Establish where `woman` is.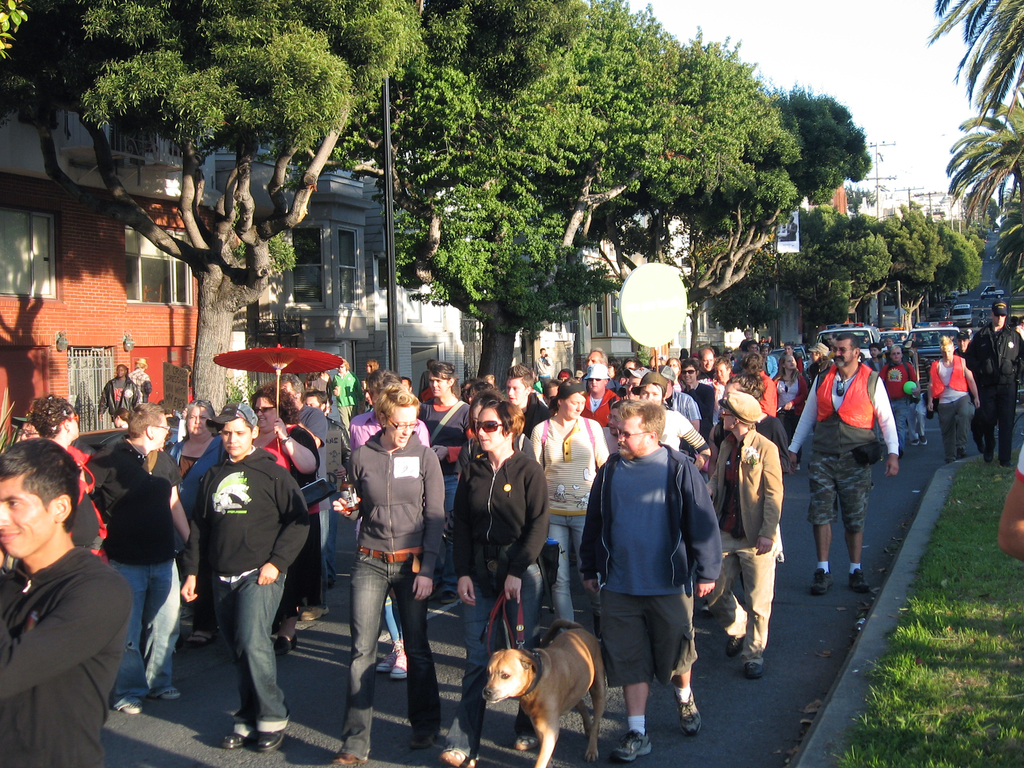
Established at x1=456 y1=390 x2=543 y2=472.
